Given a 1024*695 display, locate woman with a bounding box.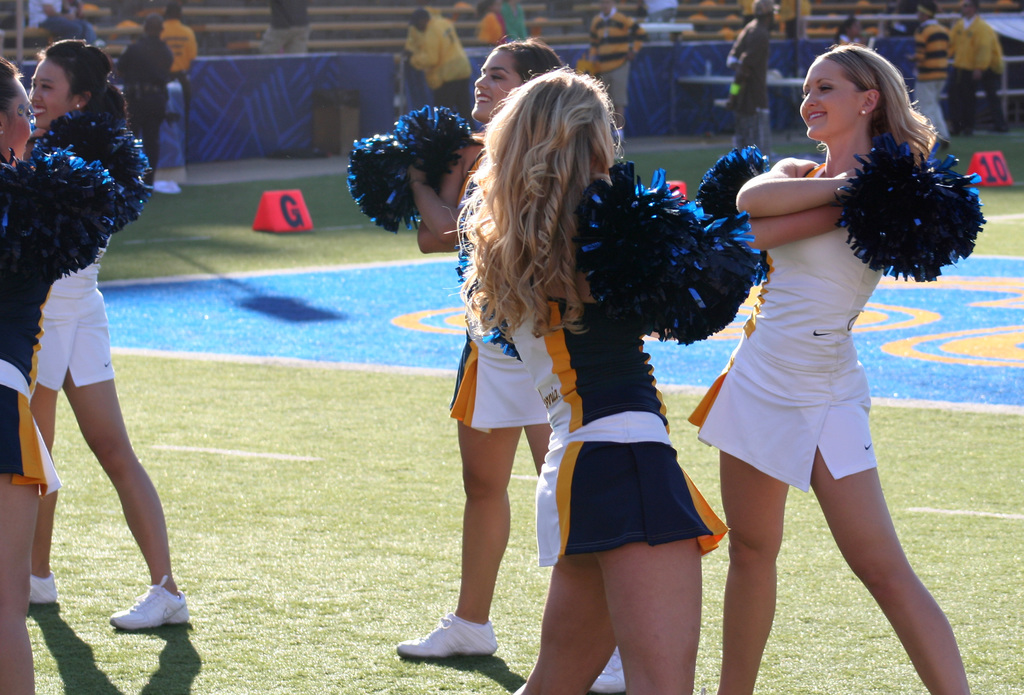
Located: <bbox>19, 36, 194, 650</bbox>.
